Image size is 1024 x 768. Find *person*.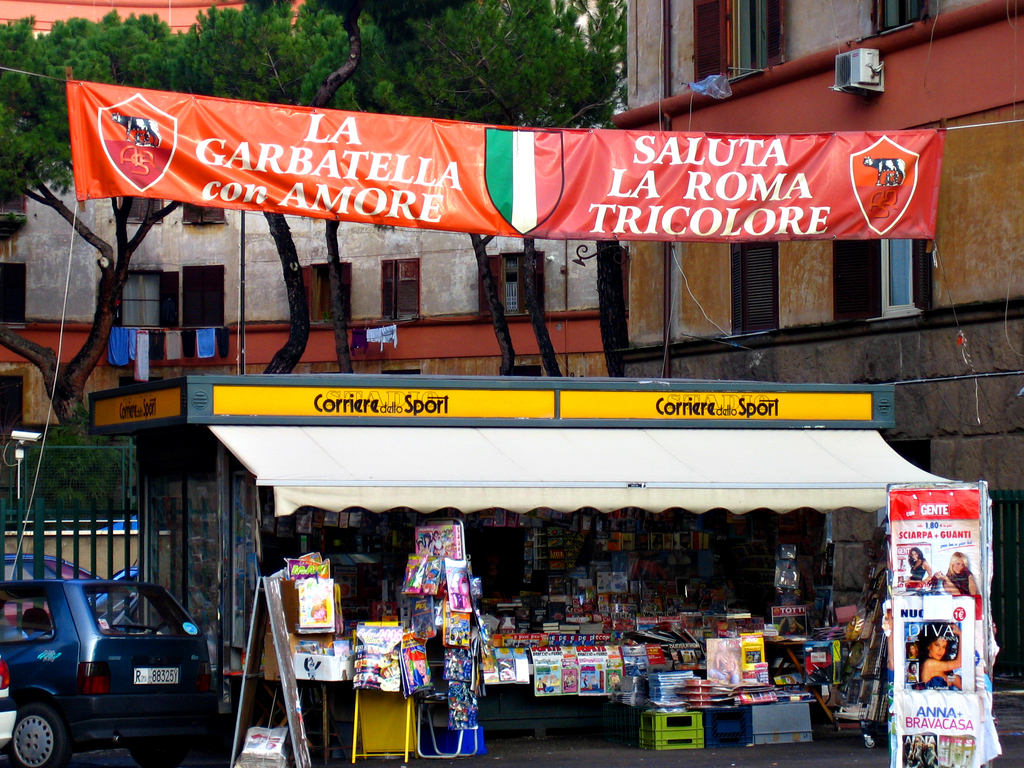
detection(916, 618, 961, 683).
